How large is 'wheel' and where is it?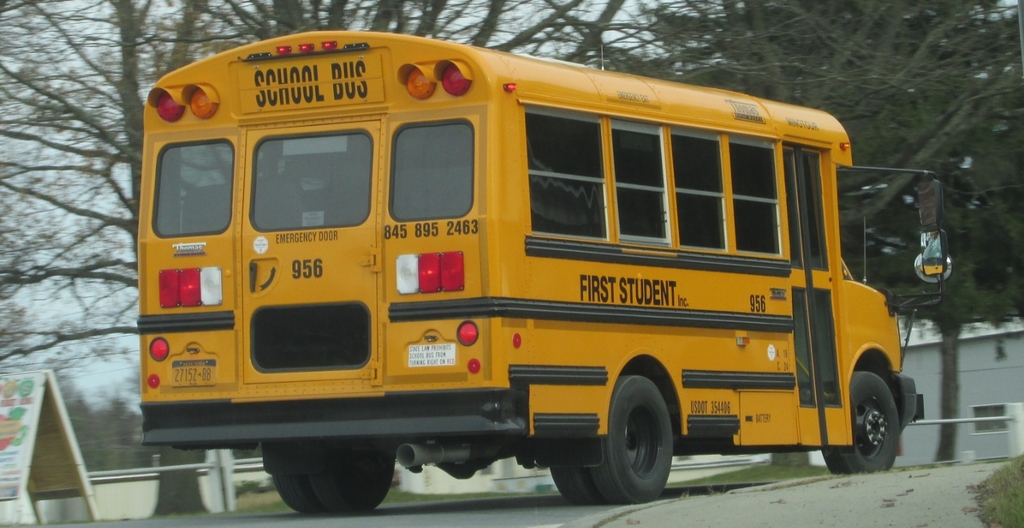
Bounding box: pyautogui.locateOnScreen(277, 473, 317, 511).
